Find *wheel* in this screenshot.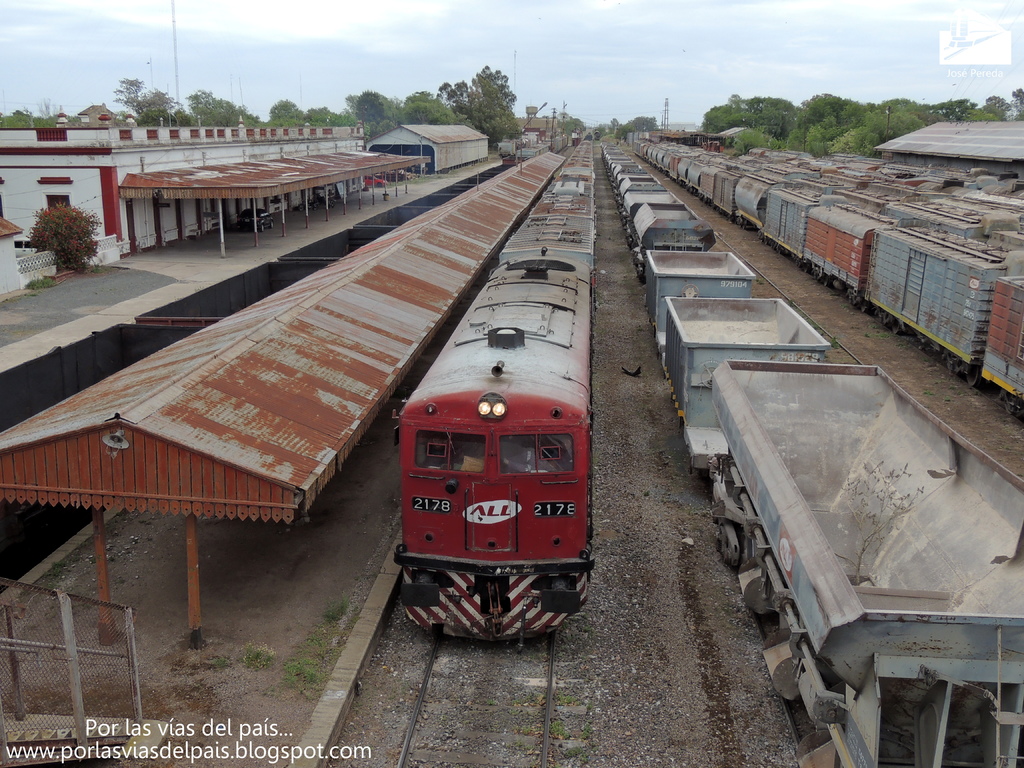
The bounding box for *wheel* is (x1=259, y1=223, x2=264, y2=231).
